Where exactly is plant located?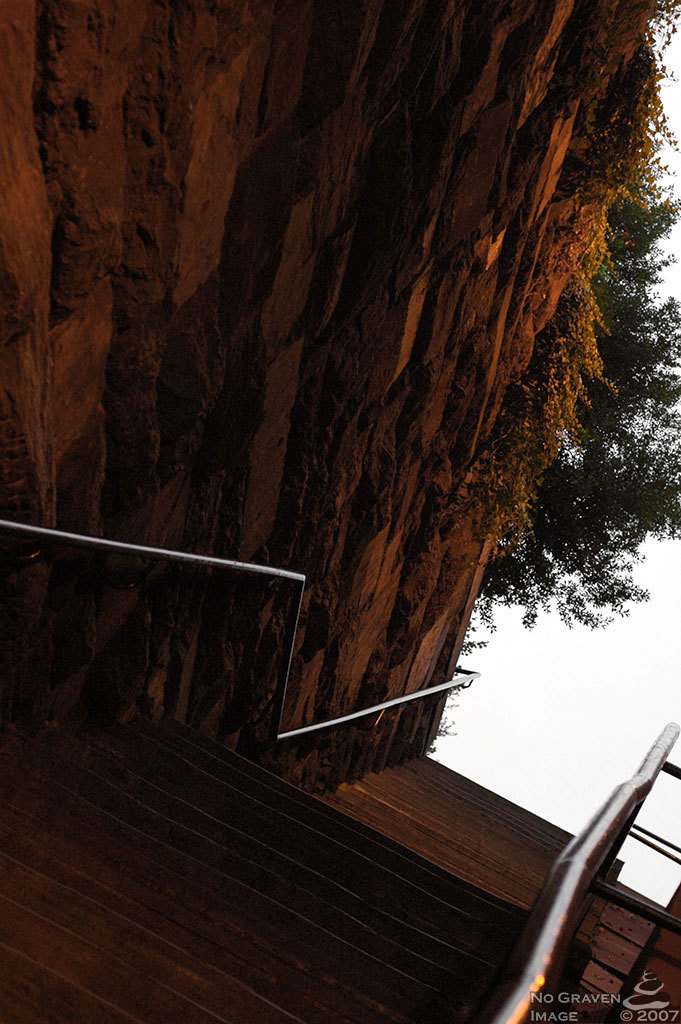
Its bounding box is 436,657,465,746.
